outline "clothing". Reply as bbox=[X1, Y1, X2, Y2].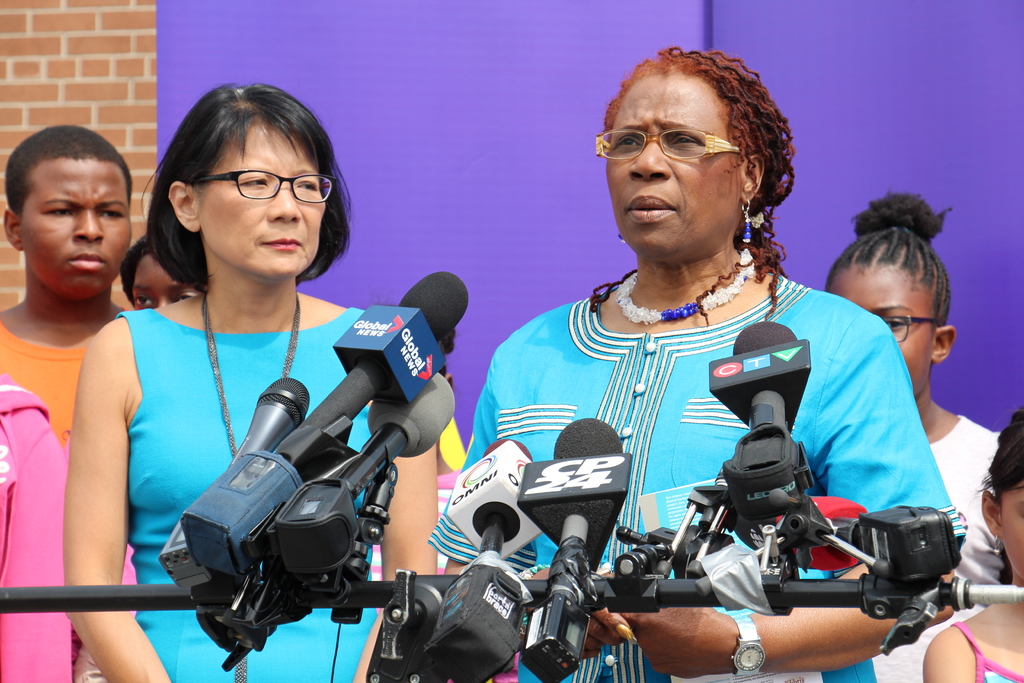
bbox=[425, 199, 937, 668].
